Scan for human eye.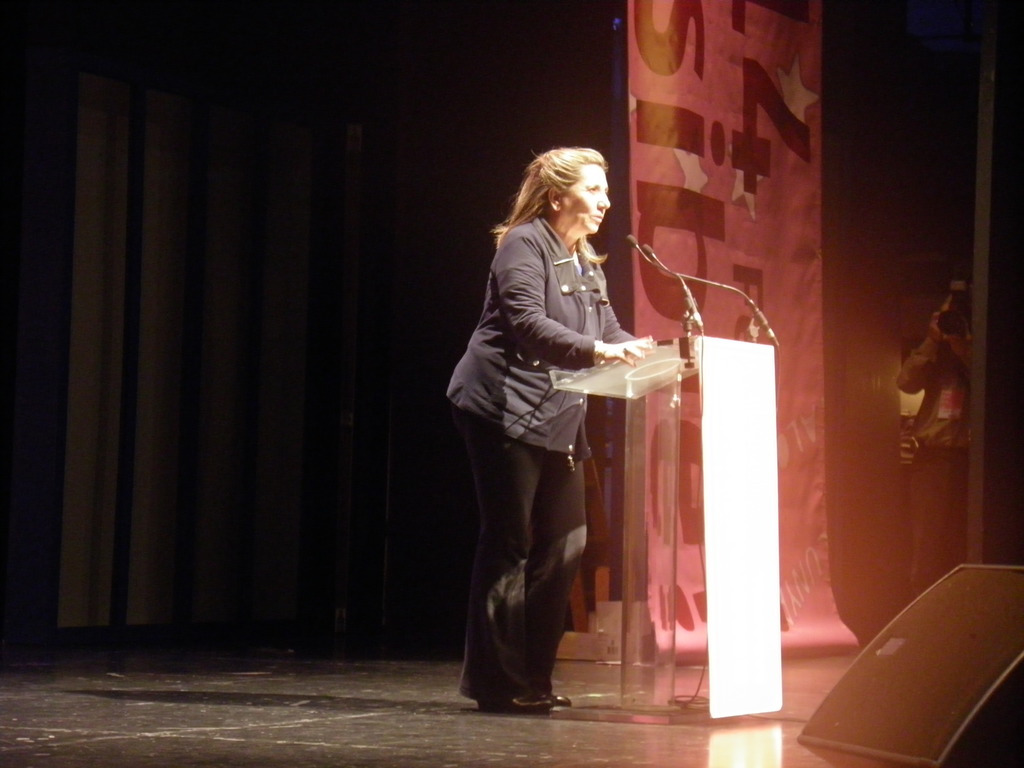
Scan result: [x1=585, y1=184, x2=601, y2=198].
